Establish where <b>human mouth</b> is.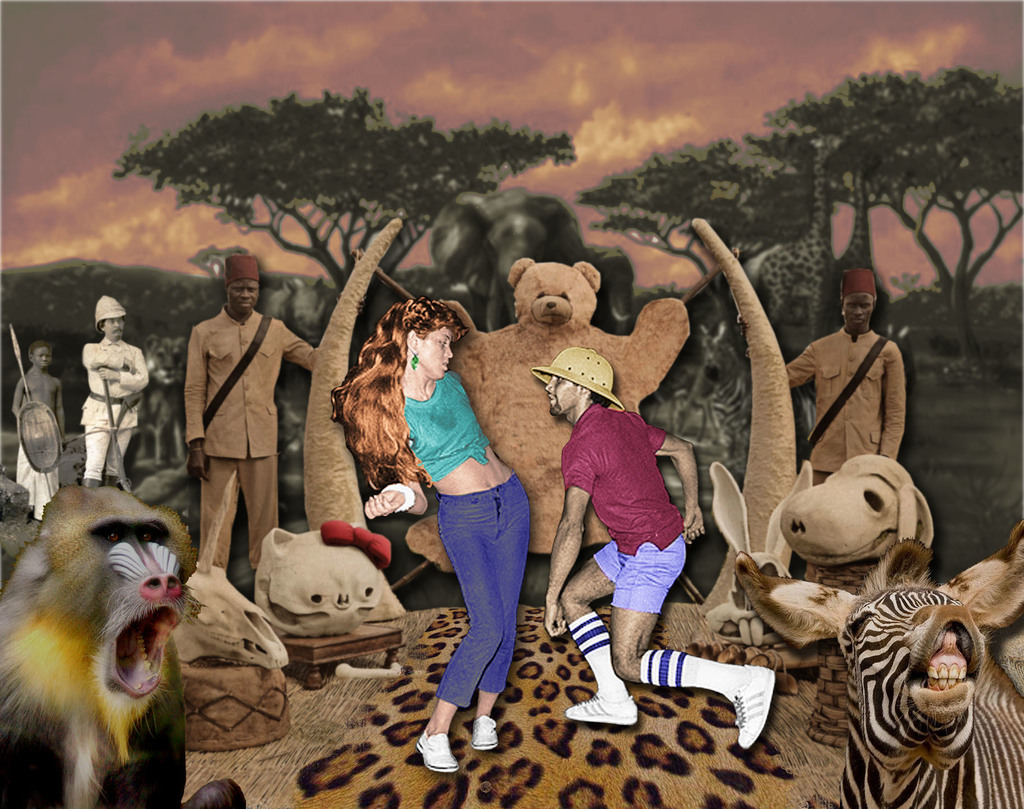
Established at <region>848, 320, 863, 323</region>.
